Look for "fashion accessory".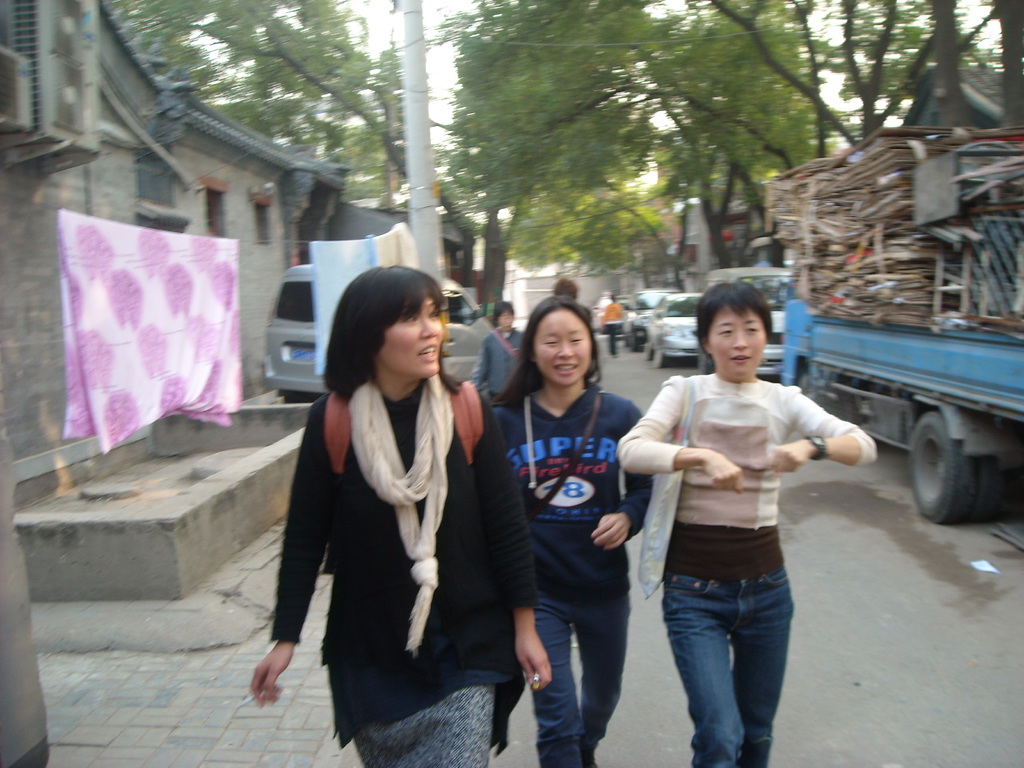
Found: (x1=527, y1=398, x2=532, y2=492).
